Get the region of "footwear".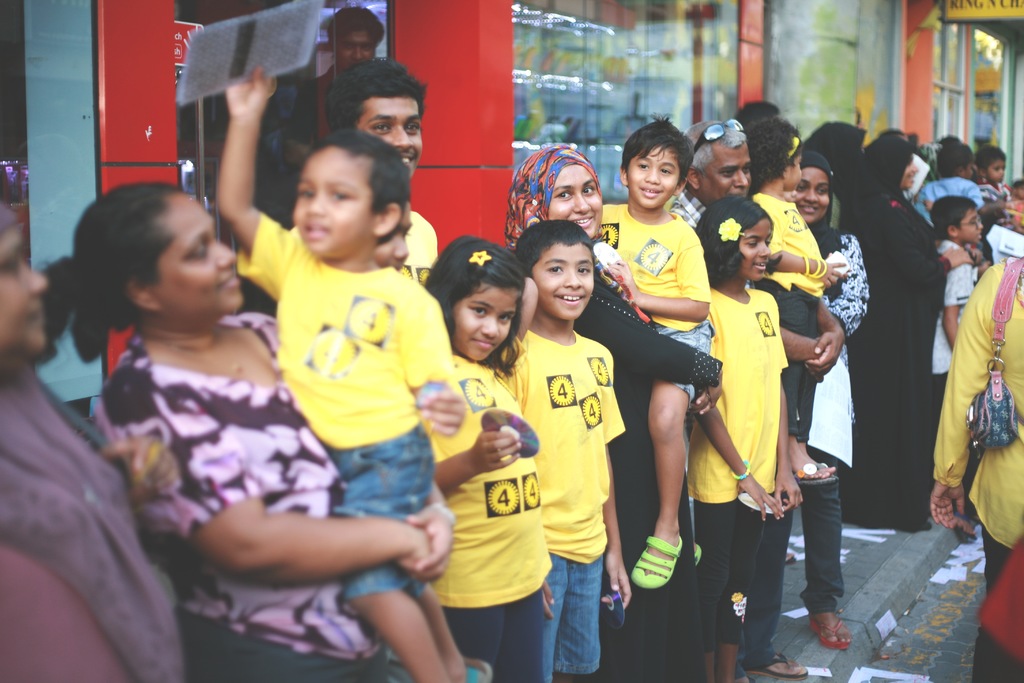
region(743, 651, 809, 680).
